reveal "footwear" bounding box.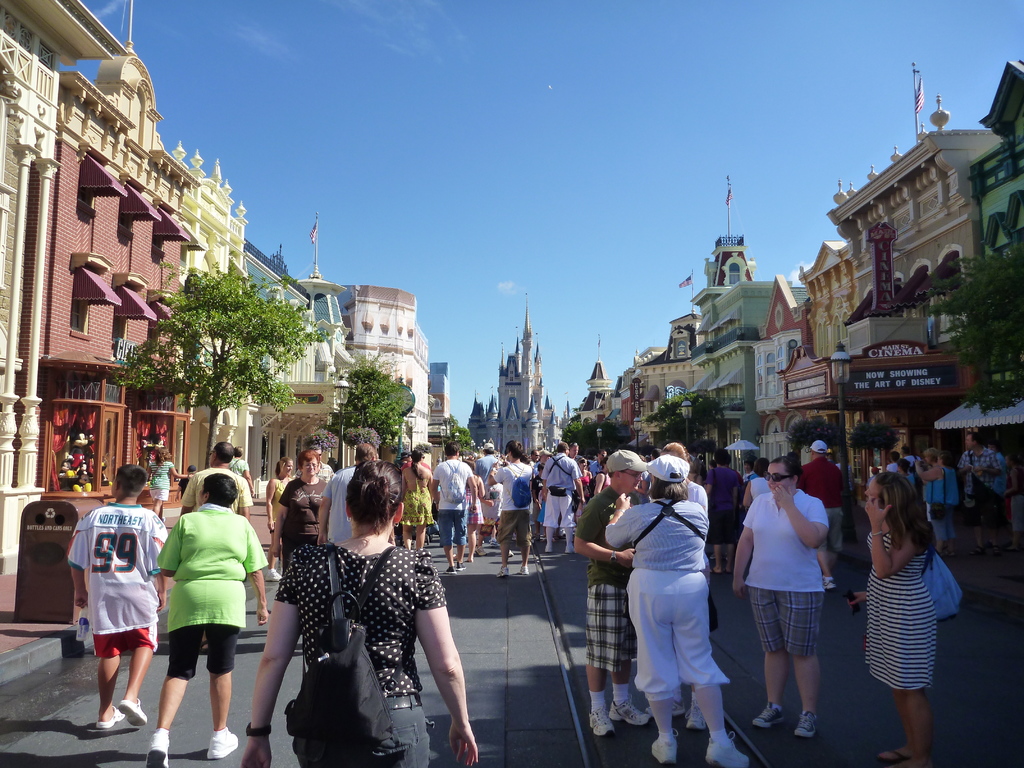
Revealed: {"left": 472, "top": 545, "right": 488, "bottom": 556}.
